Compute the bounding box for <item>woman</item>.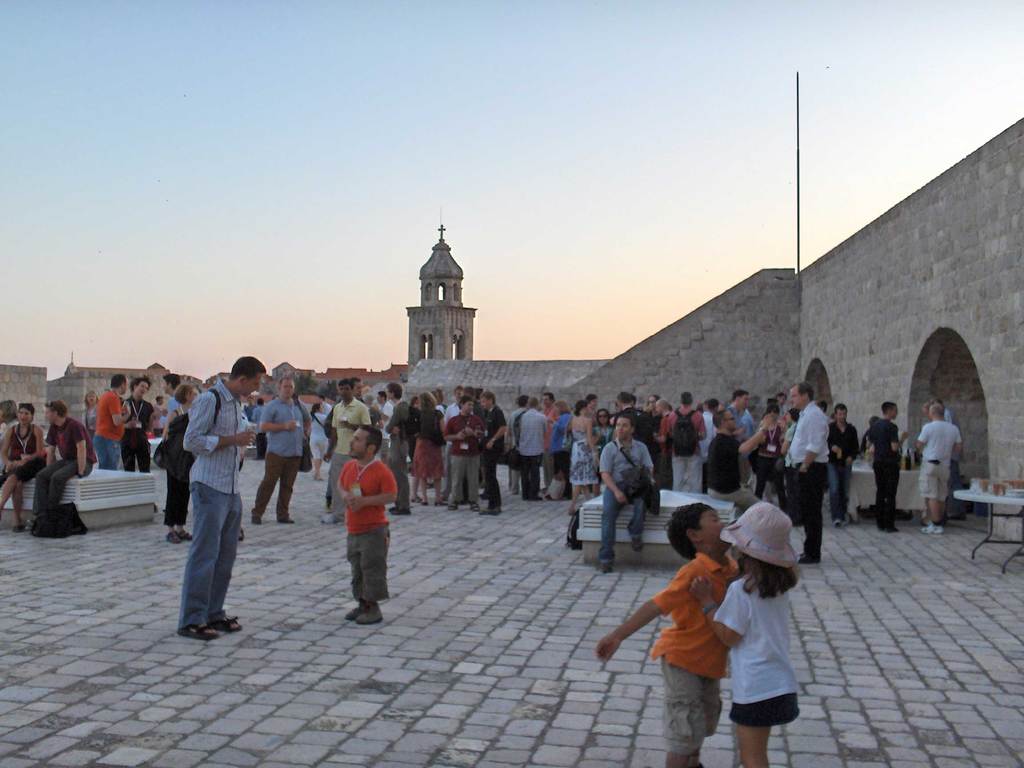
bbox=(0, 400, 47, 535).
